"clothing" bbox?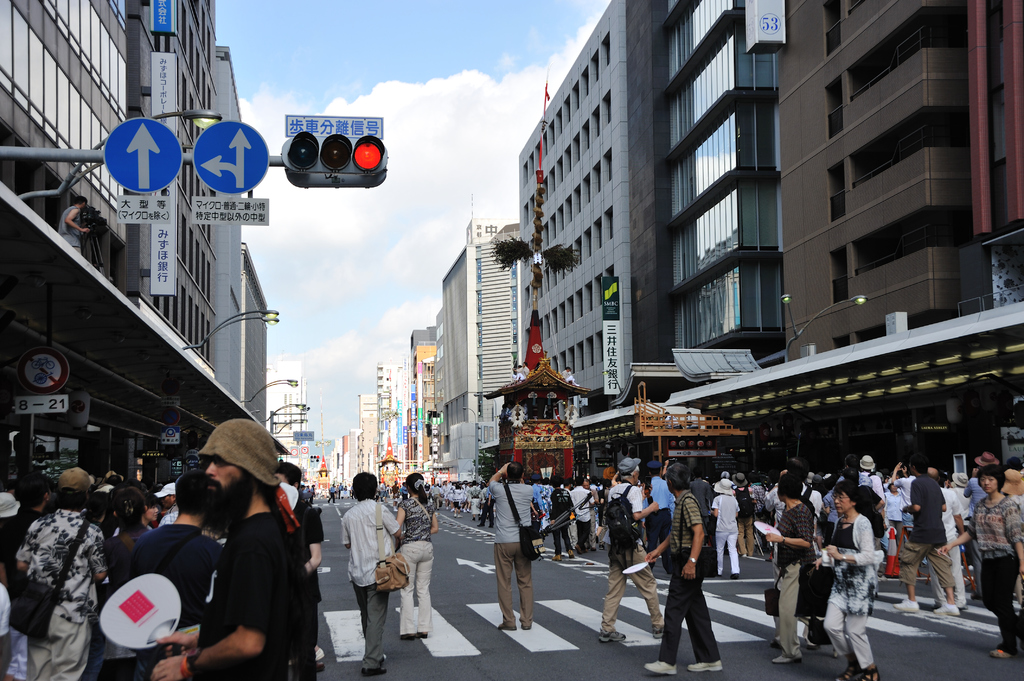
bbox=(400, 492, 429, 548)
